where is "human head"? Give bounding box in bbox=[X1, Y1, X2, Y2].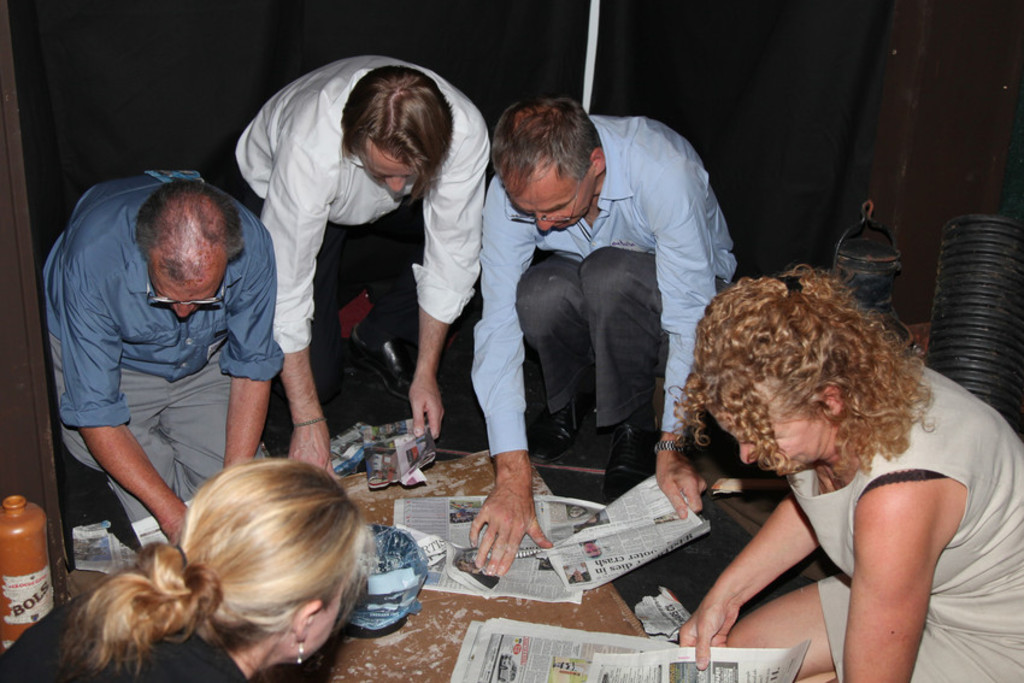
bbox=[489, 94, 610, 232].
